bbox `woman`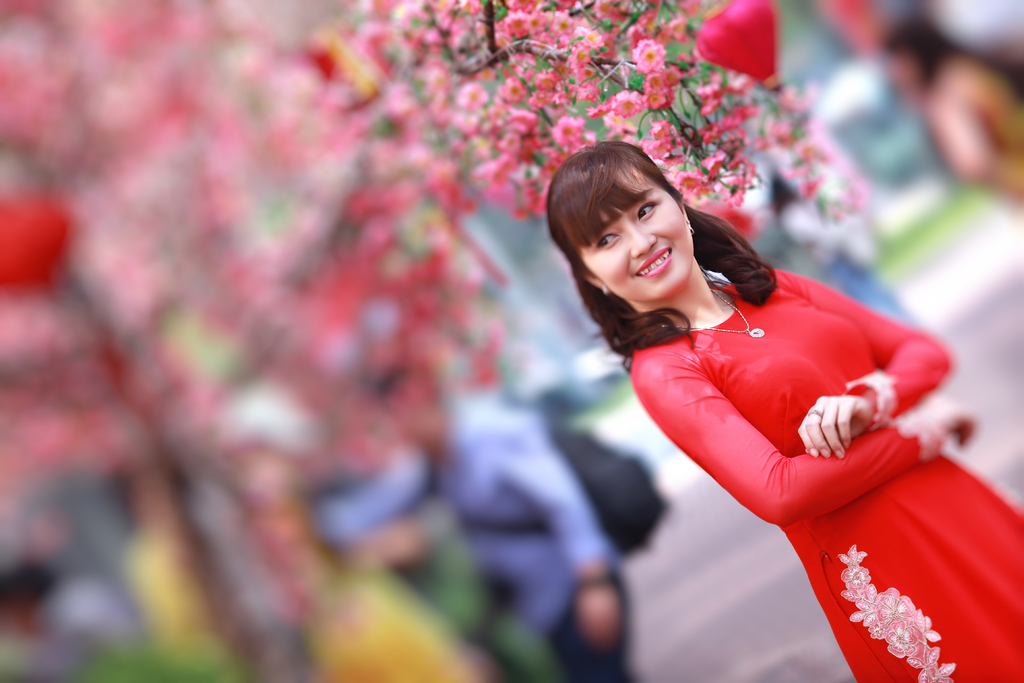
crop(528, 140, 939, 664)
